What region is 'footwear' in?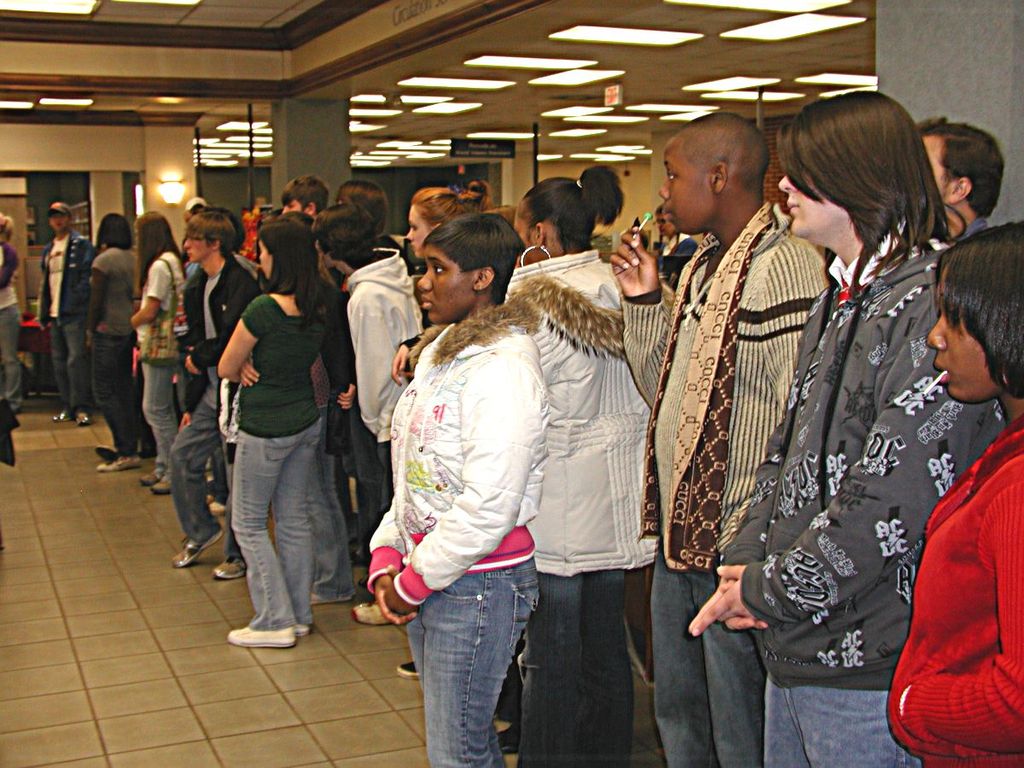
499/722/521/753.
